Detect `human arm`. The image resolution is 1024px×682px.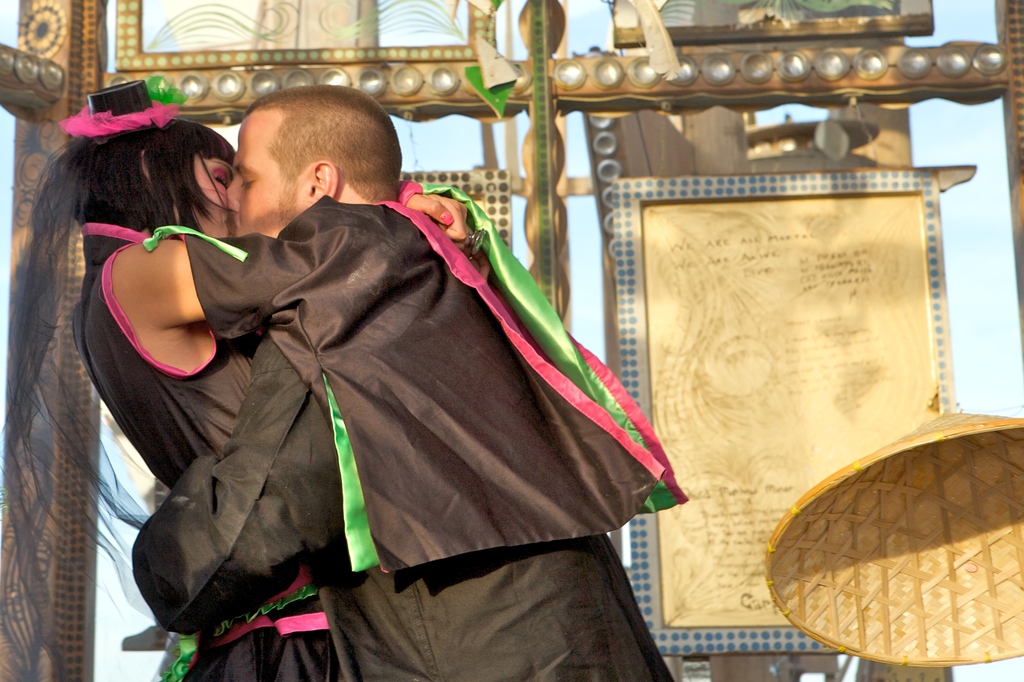
[left=405, top=183, right=470, bottom=251].
